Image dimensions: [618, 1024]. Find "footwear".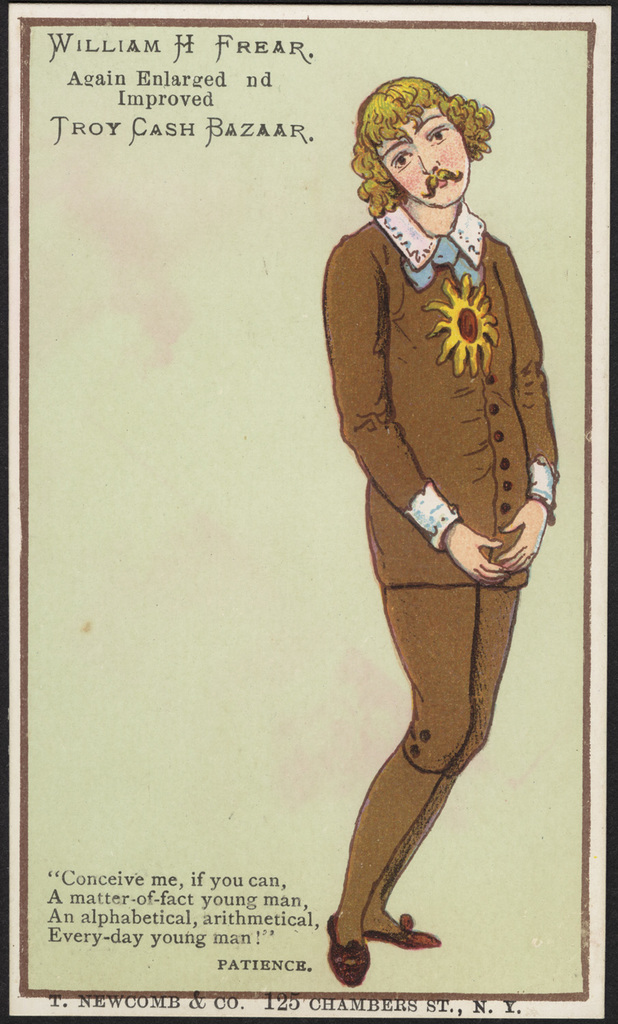
detection(320, 914, 373, 981).
